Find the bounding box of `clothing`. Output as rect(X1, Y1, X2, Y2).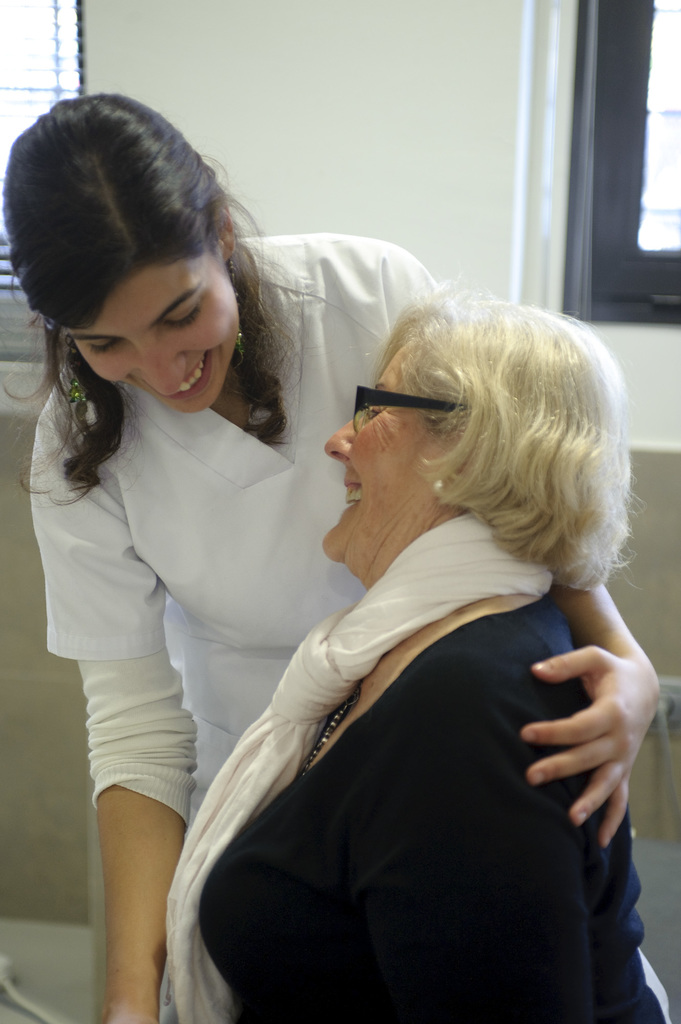
rect(165, 496, 677, 1023).
